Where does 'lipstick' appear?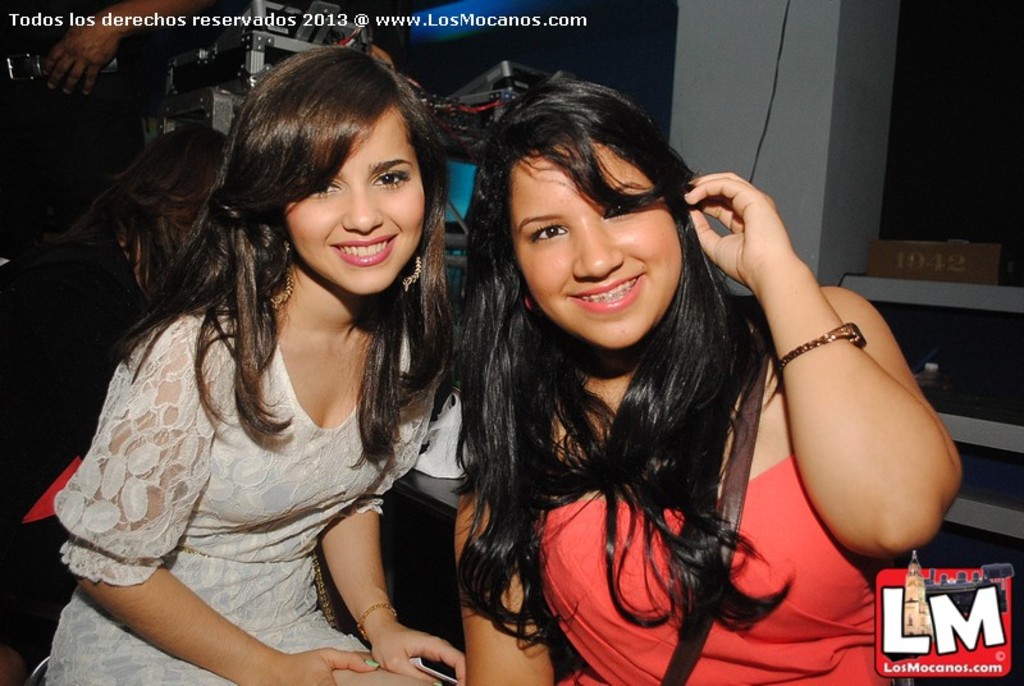
Appears at locate(329, 235, 398, 266).
